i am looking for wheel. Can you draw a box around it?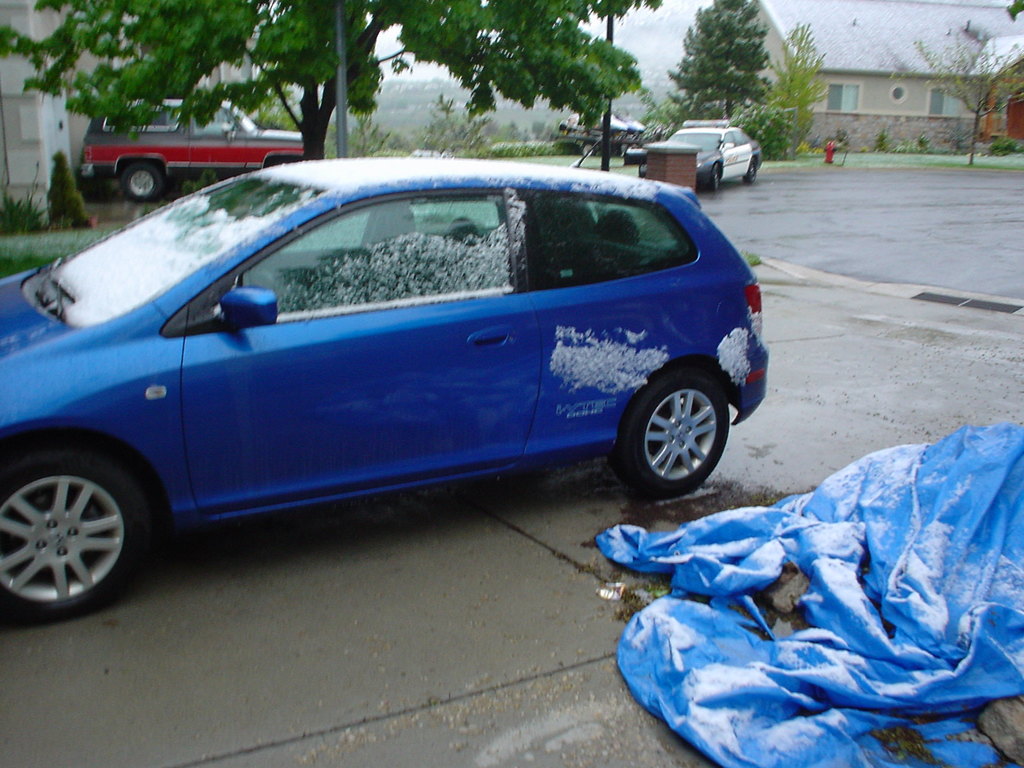
Sure, the bounding box is Rect(708, 163, 721, 193).
